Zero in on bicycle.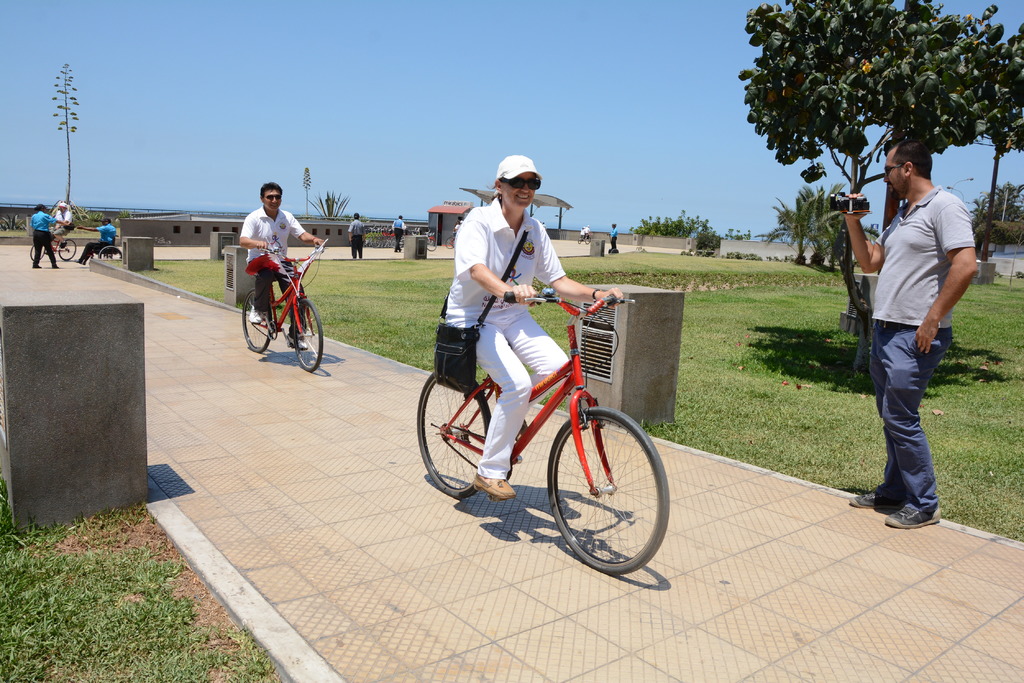
Zeroed in: BBox(445, 234, 453, 251).
